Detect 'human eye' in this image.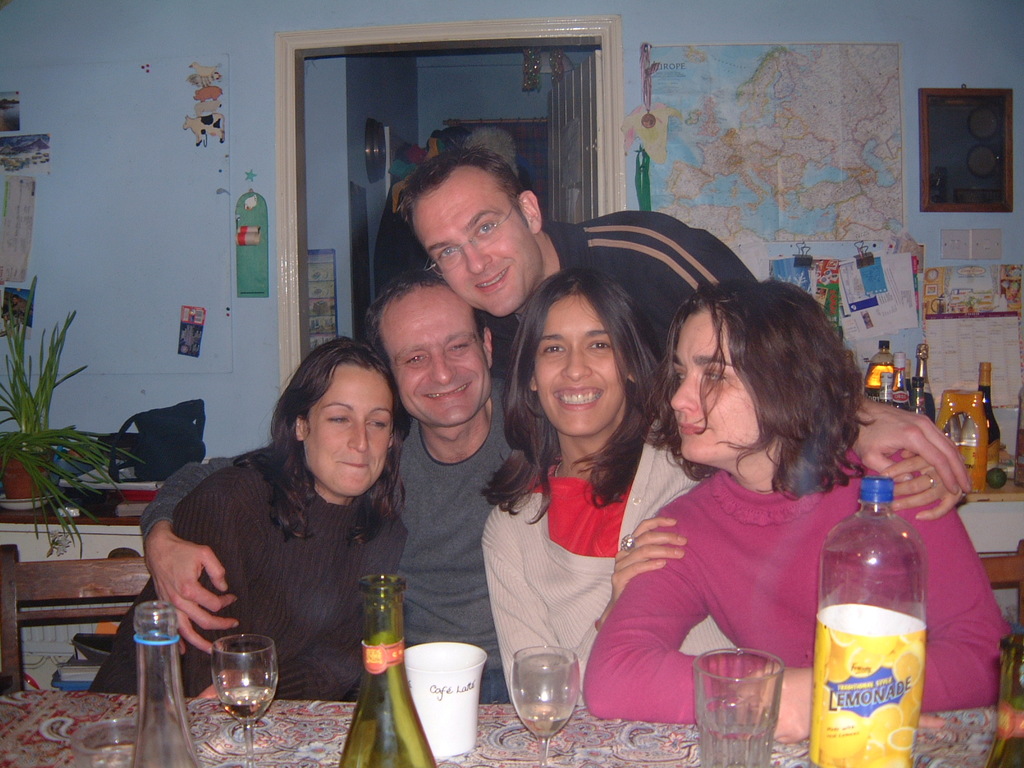
Detection: 403,351,424,369.
